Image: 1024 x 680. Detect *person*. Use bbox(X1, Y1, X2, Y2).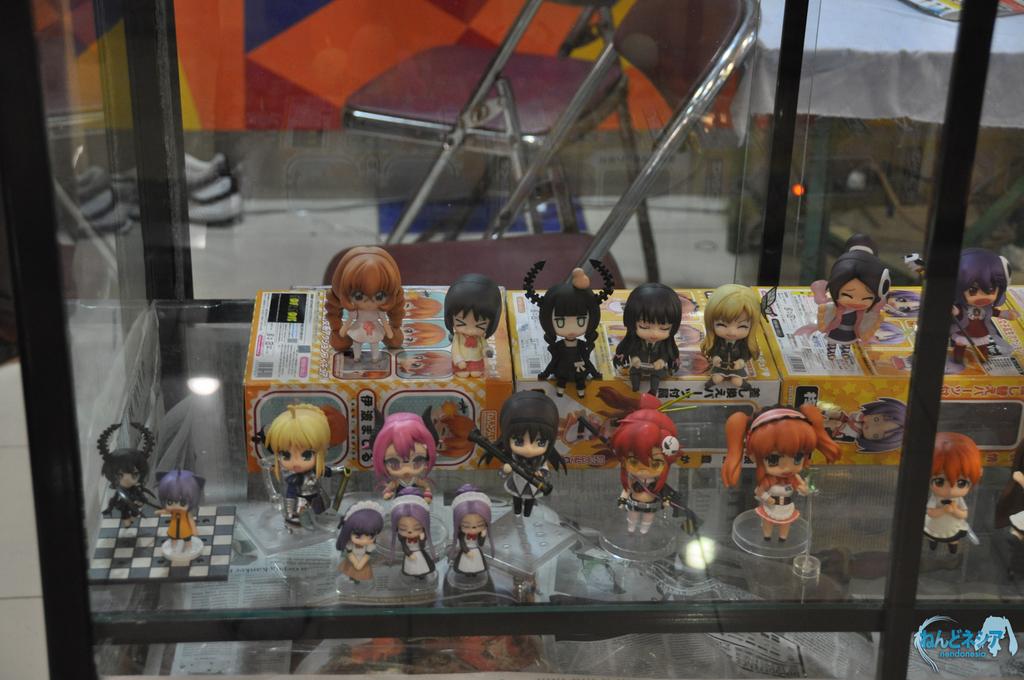
bbox(153, 467, 211, 541).
